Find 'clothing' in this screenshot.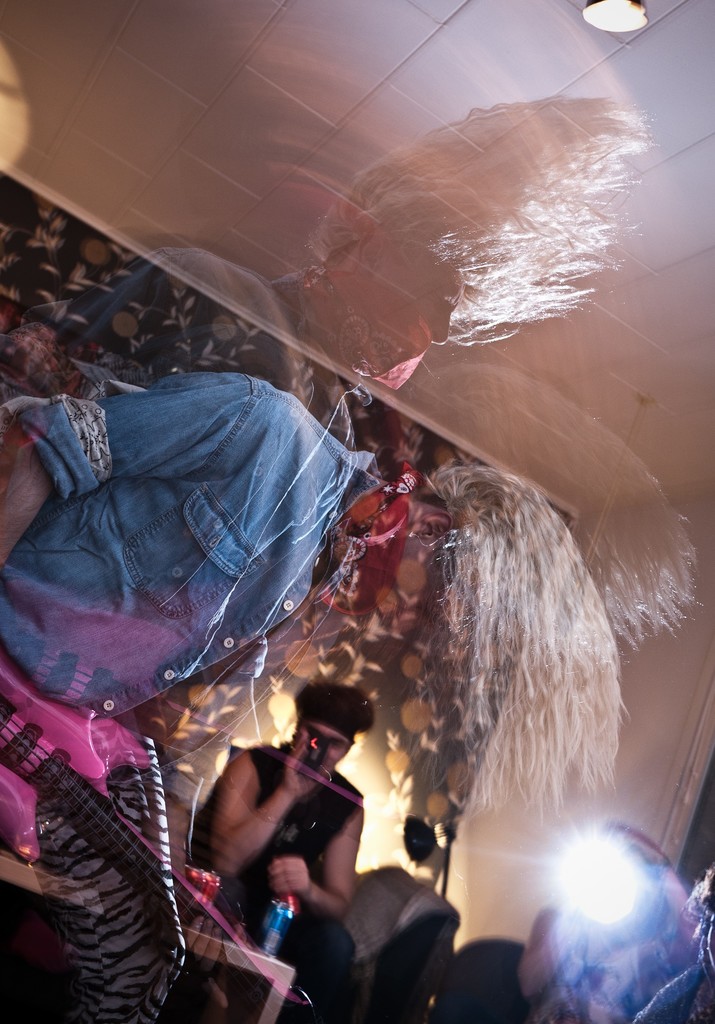
The bounding box for 'clothing' is [x1=194, y1=730, x2=367, y2=1016].
